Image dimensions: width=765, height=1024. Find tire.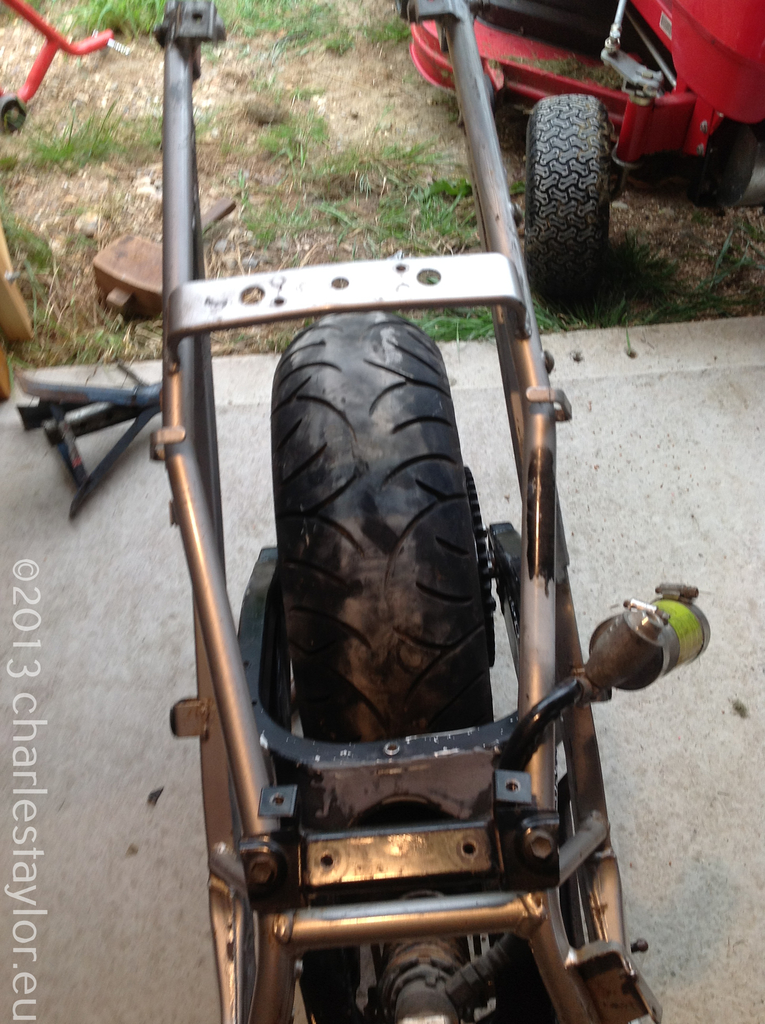
(526,90,611,308).
